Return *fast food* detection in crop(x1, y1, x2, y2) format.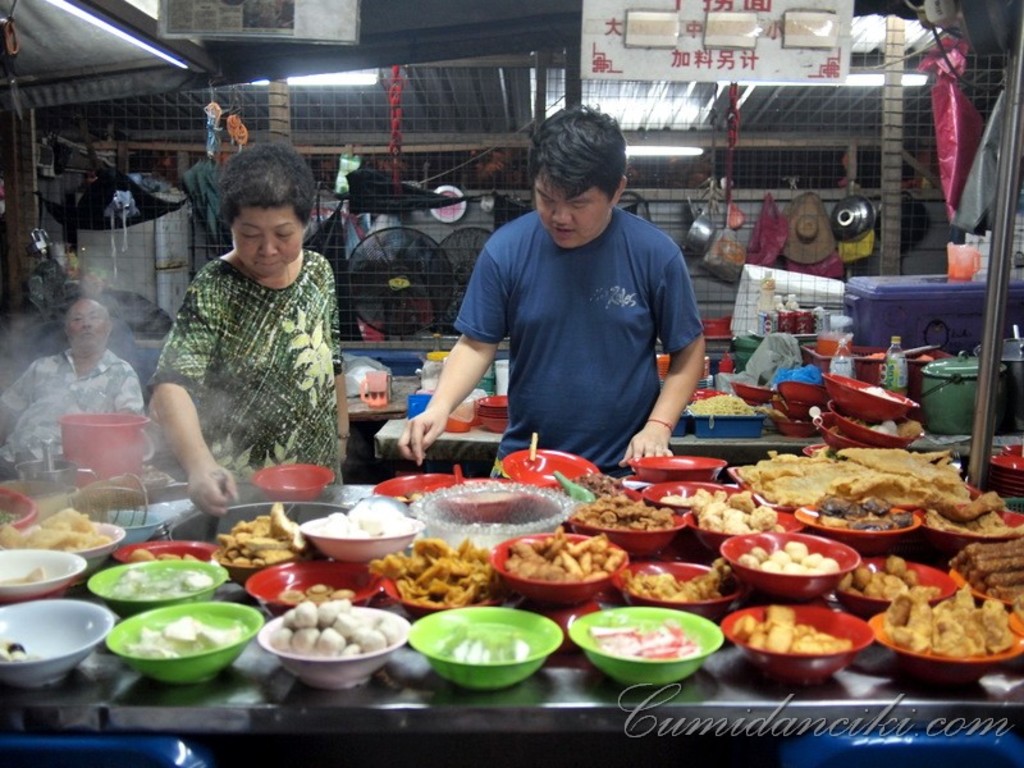
crop(129, 545, 202, 562).
